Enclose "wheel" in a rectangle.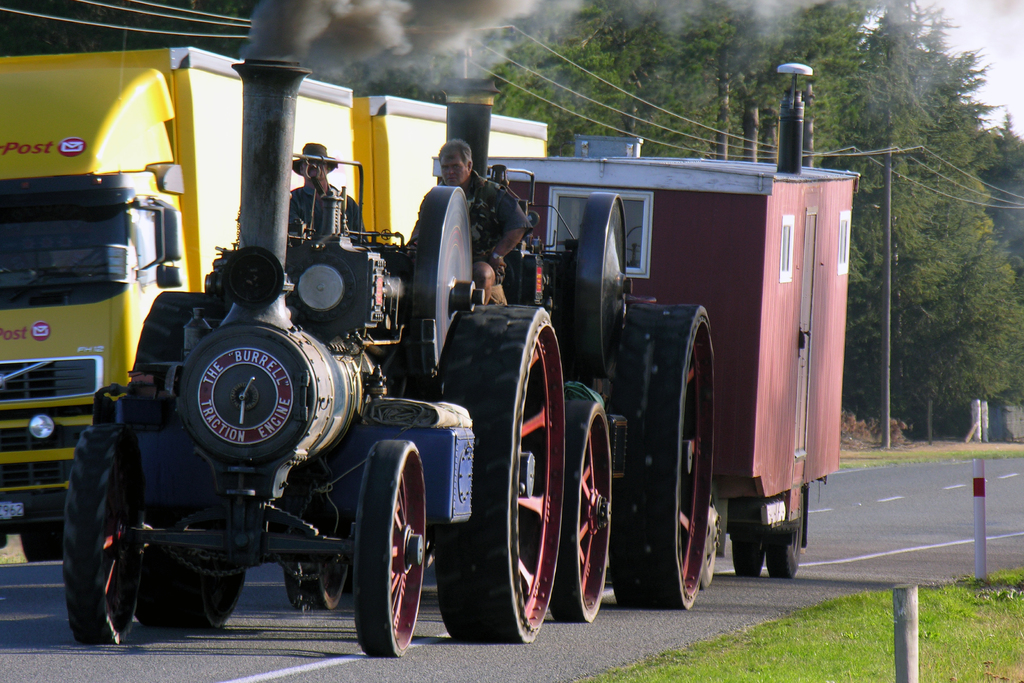
611 303 714 609.
